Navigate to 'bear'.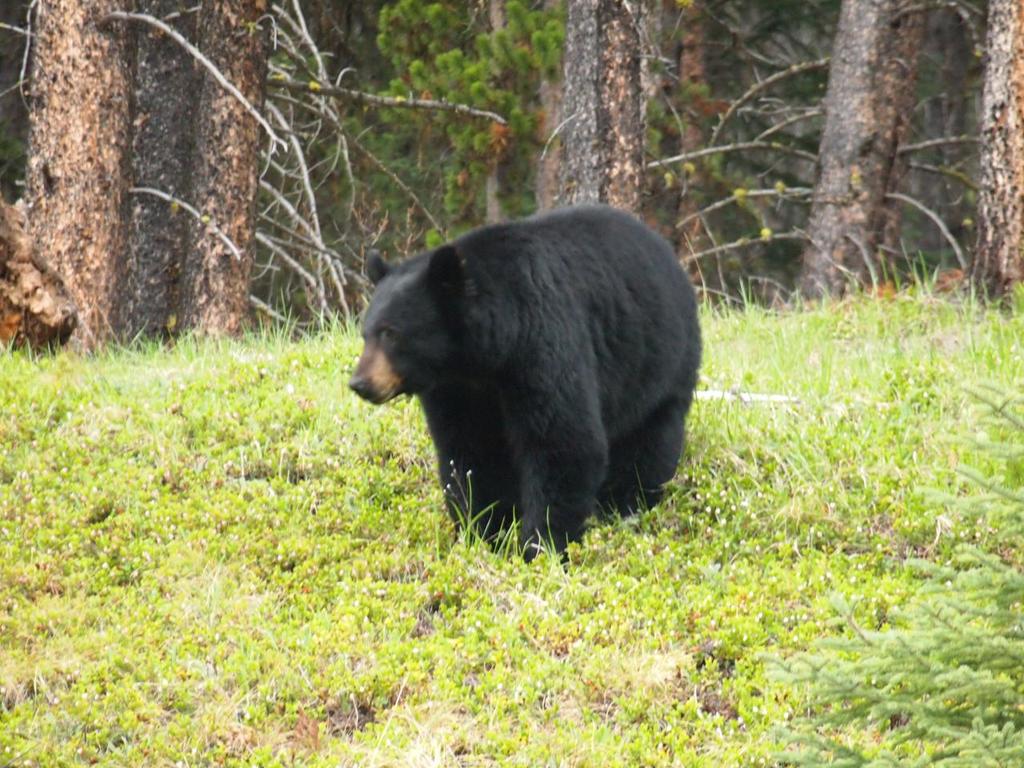
Navigation target: {"x1": 348, "y1": 200, "x2": 699, "y2": 574}.
